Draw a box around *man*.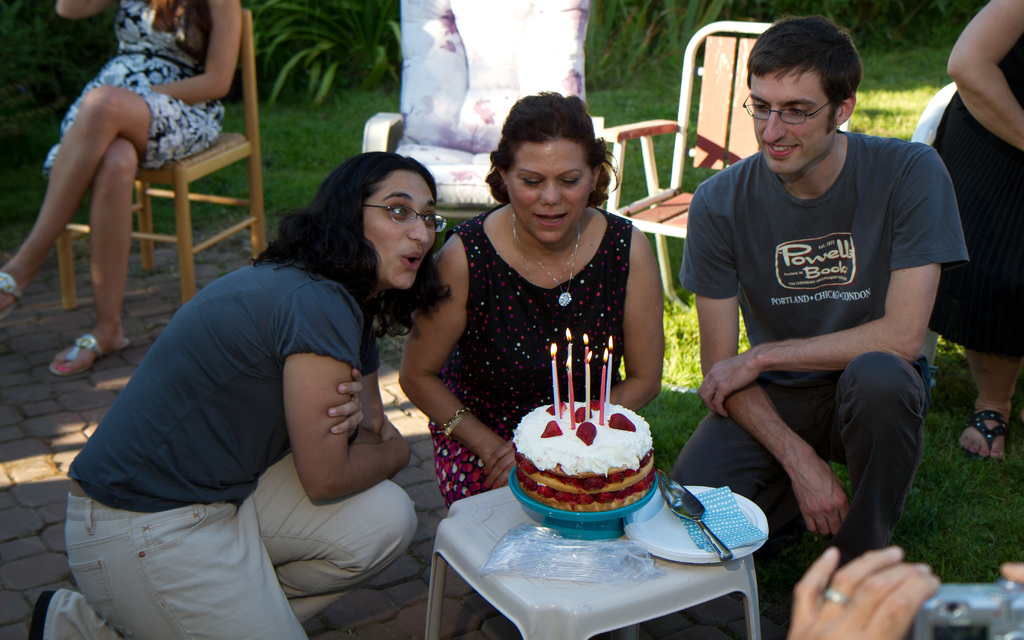
l=657, t=36, r=972, b=573.
